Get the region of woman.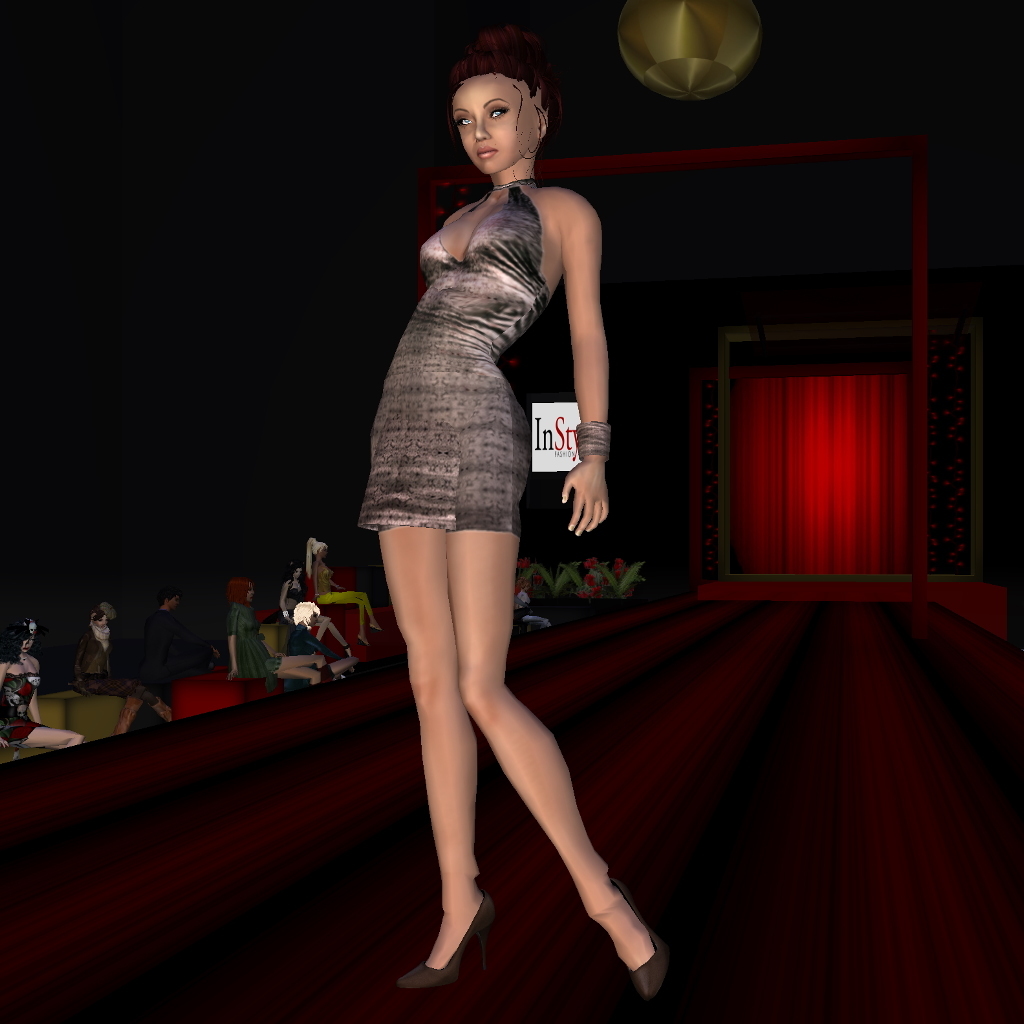
rect(224, 575, 327, 690).
